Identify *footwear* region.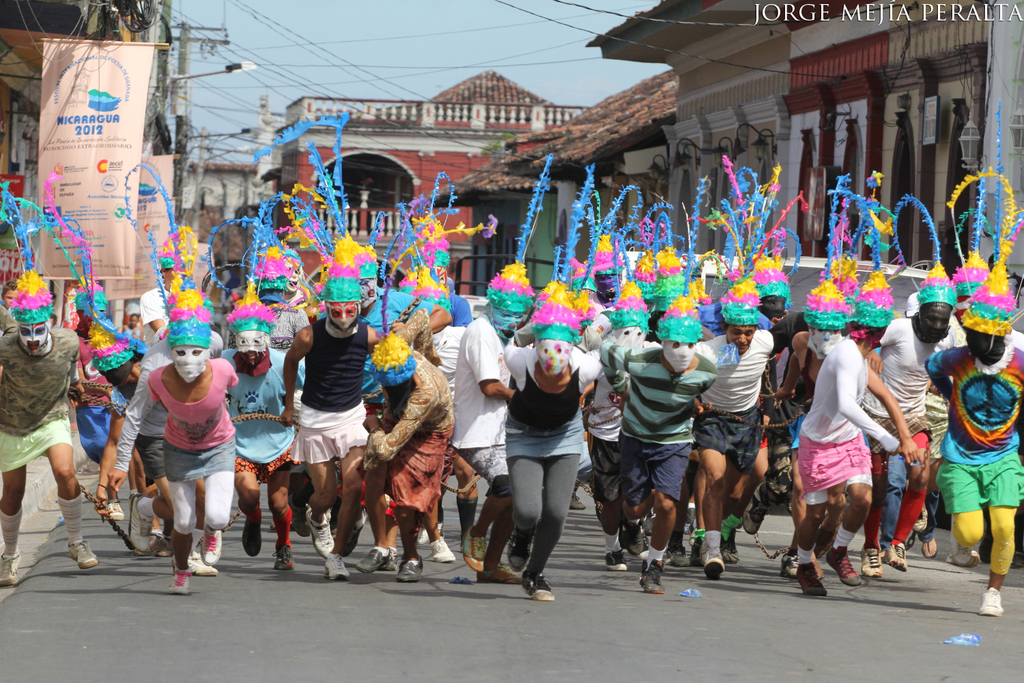
Region: bbox=(312, 515, 336, 555).
